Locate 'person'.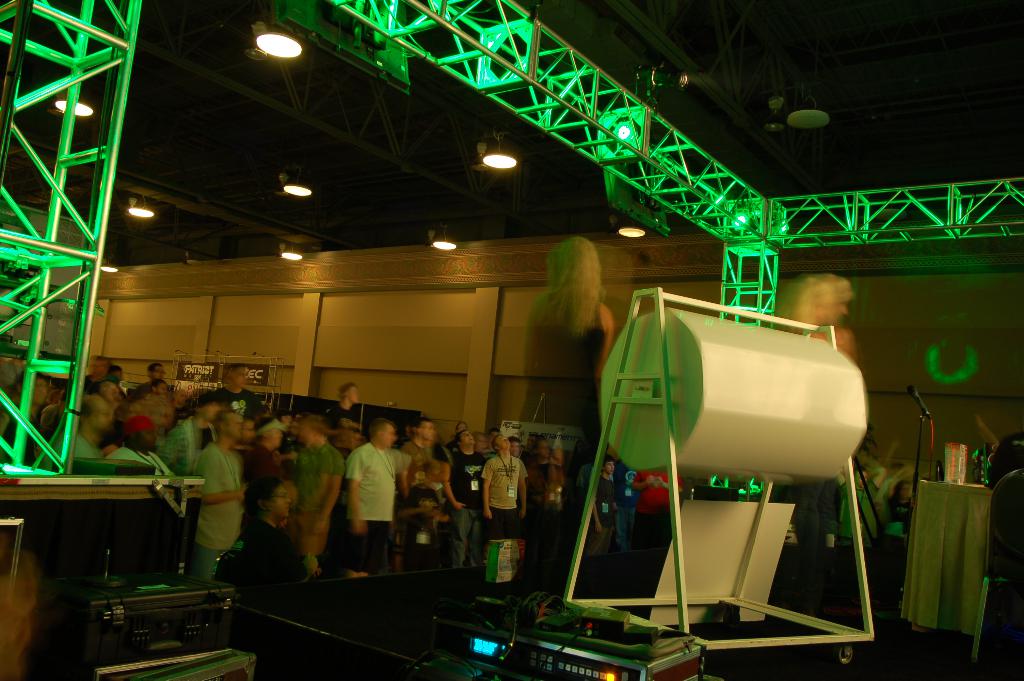
Bounding box: bbox(789, 261, 859, 361).
